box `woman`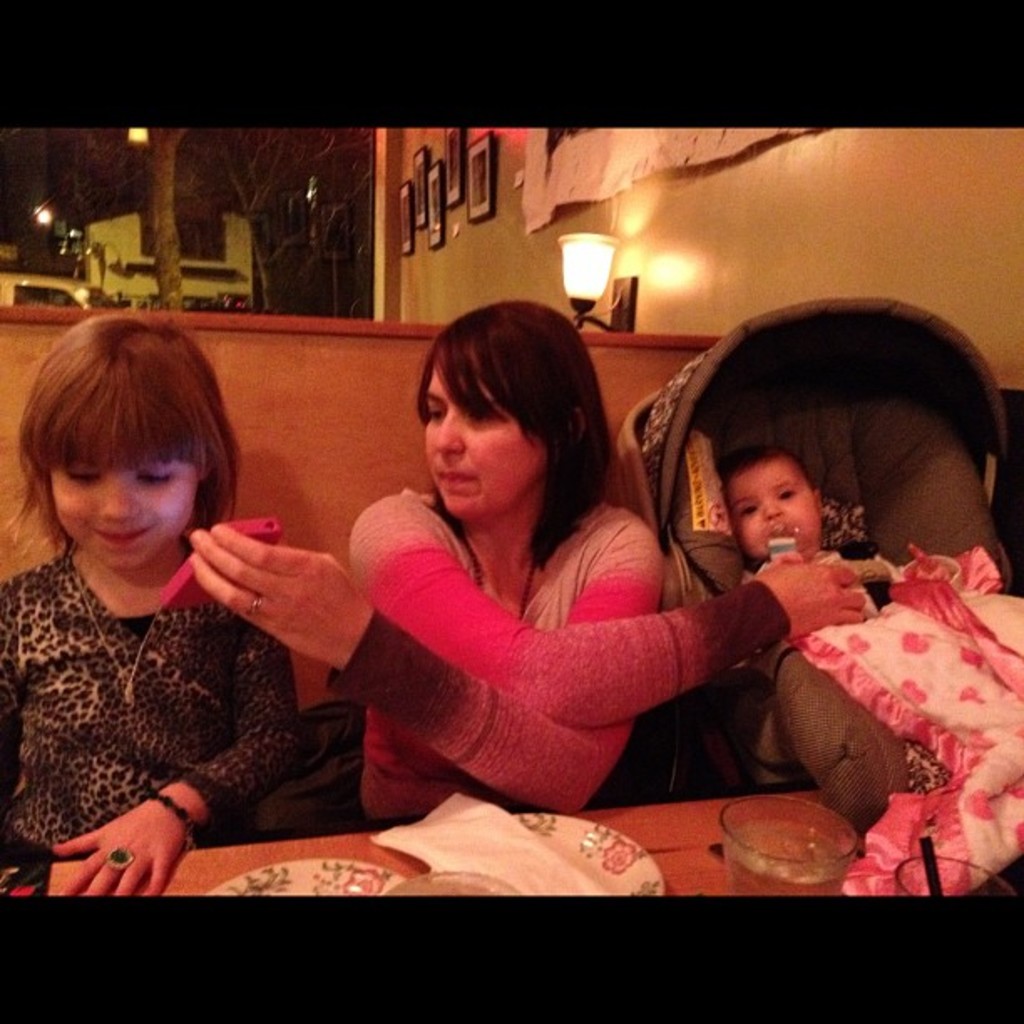
rect(316, 283, 743, 910)
